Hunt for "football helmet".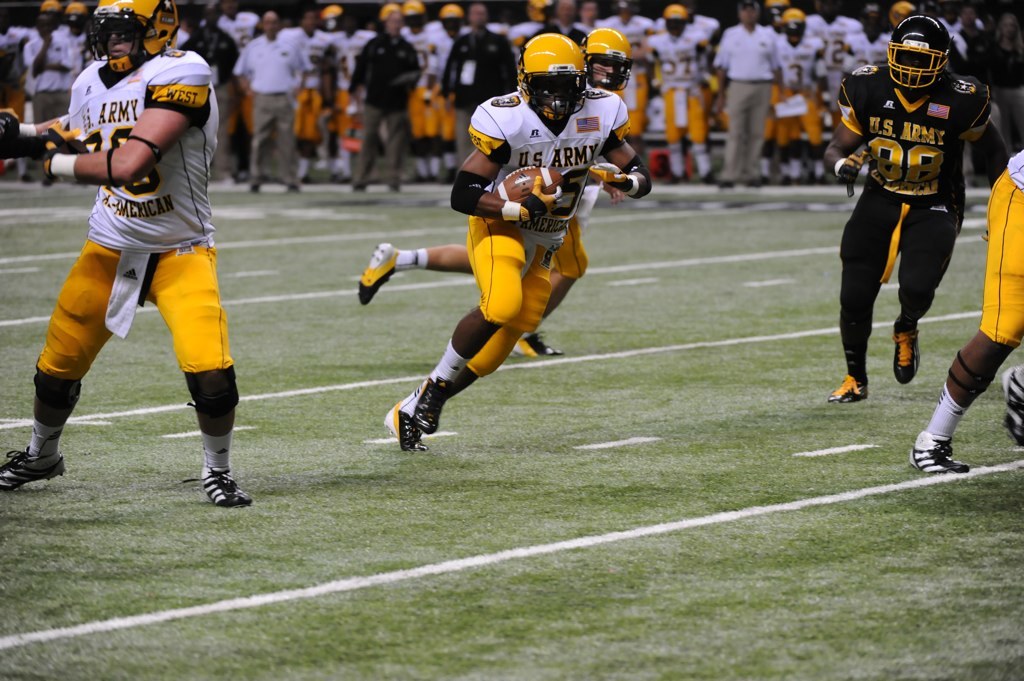
Hunted down at (left=887, top=10, right=950, bottom=93).
